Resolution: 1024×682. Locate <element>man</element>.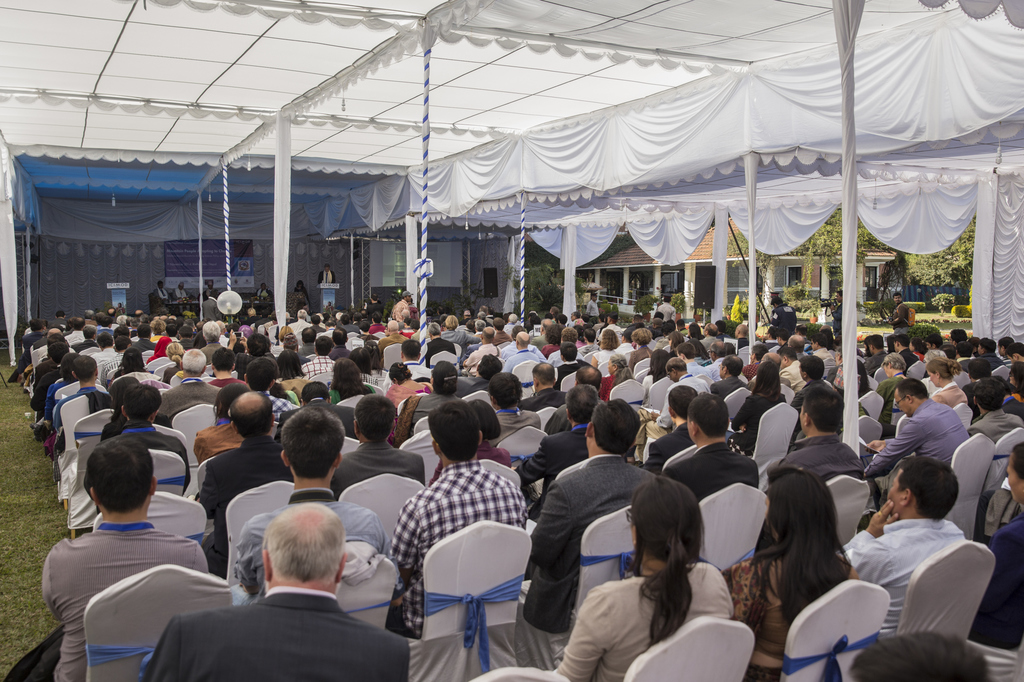
<region>310, 313, 323, 331</region>.
